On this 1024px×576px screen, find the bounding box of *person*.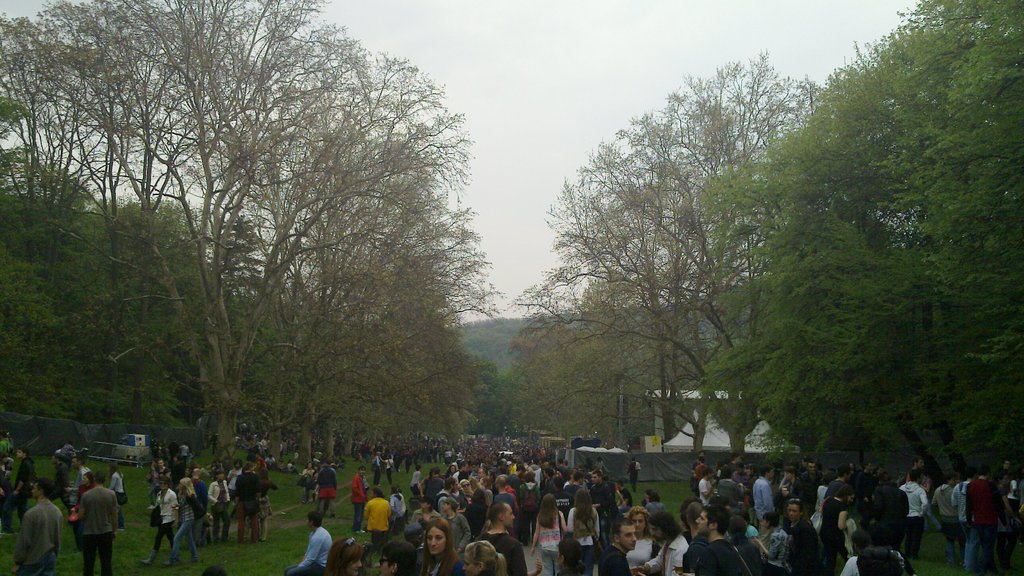
Bounding box: (x1=407, y1=463, x2=425, y2=499).
